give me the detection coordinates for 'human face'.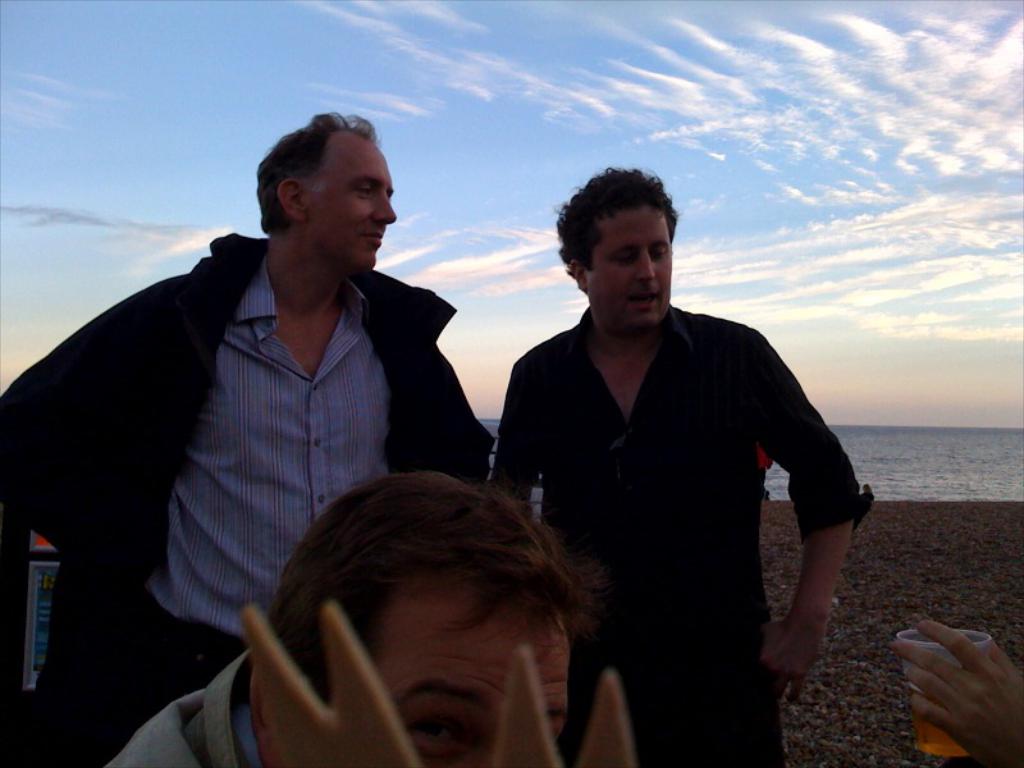
select_region(589, 206, 676, 329).
